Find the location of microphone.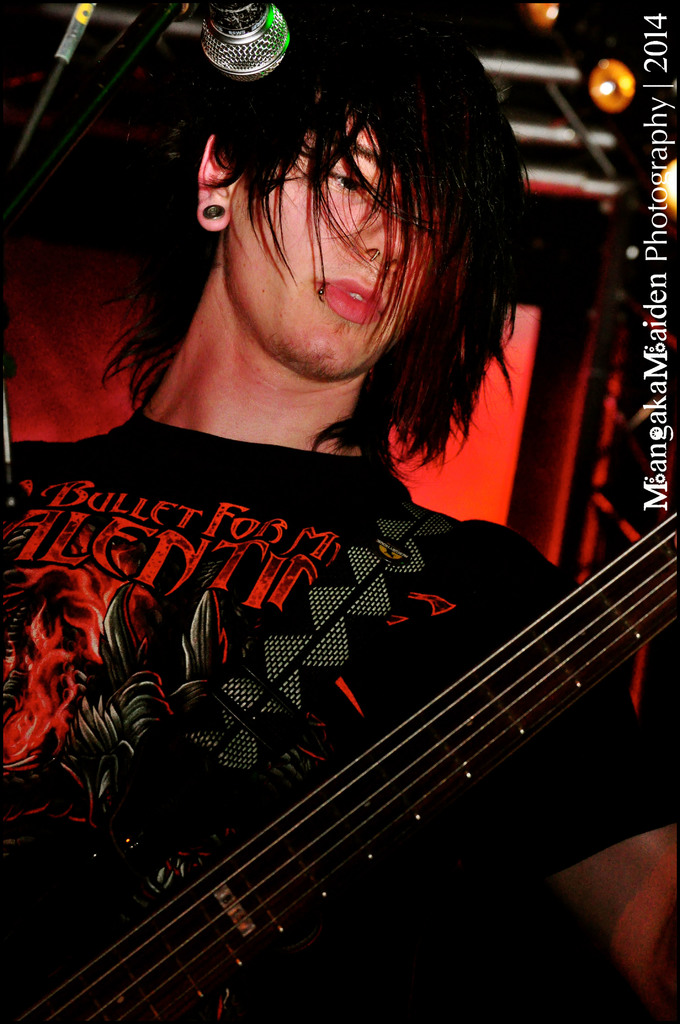
Location: locate(194, 0, 295, 76).
